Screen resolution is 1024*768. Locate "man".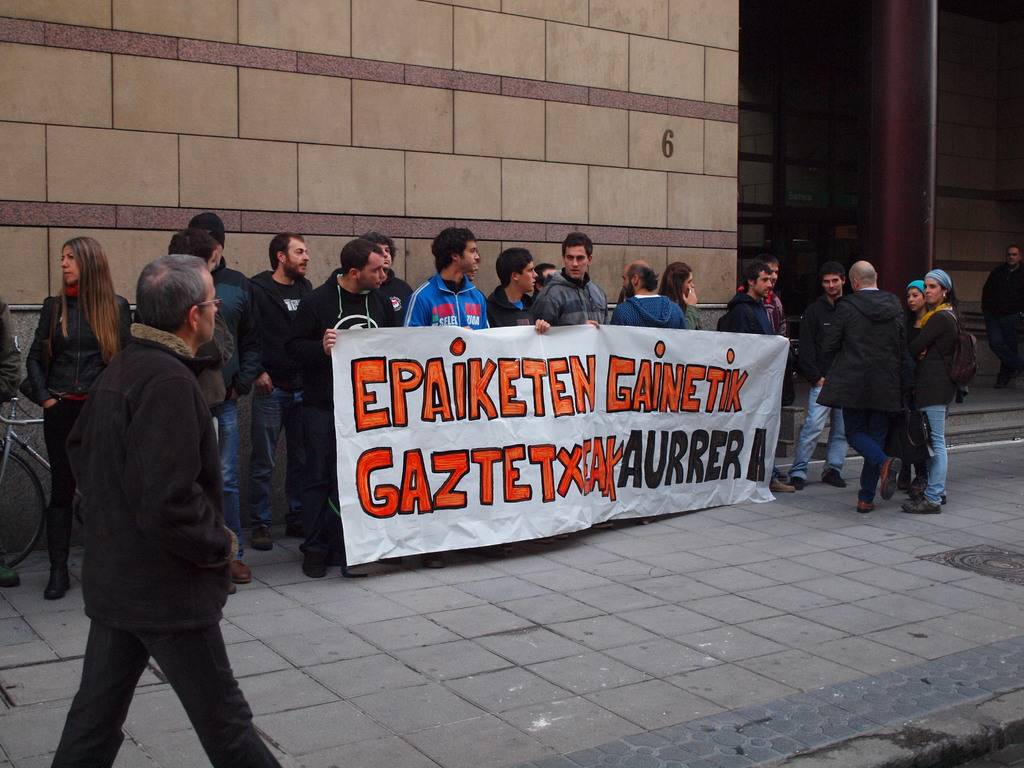
select_region(404, 227, 490, 328).
